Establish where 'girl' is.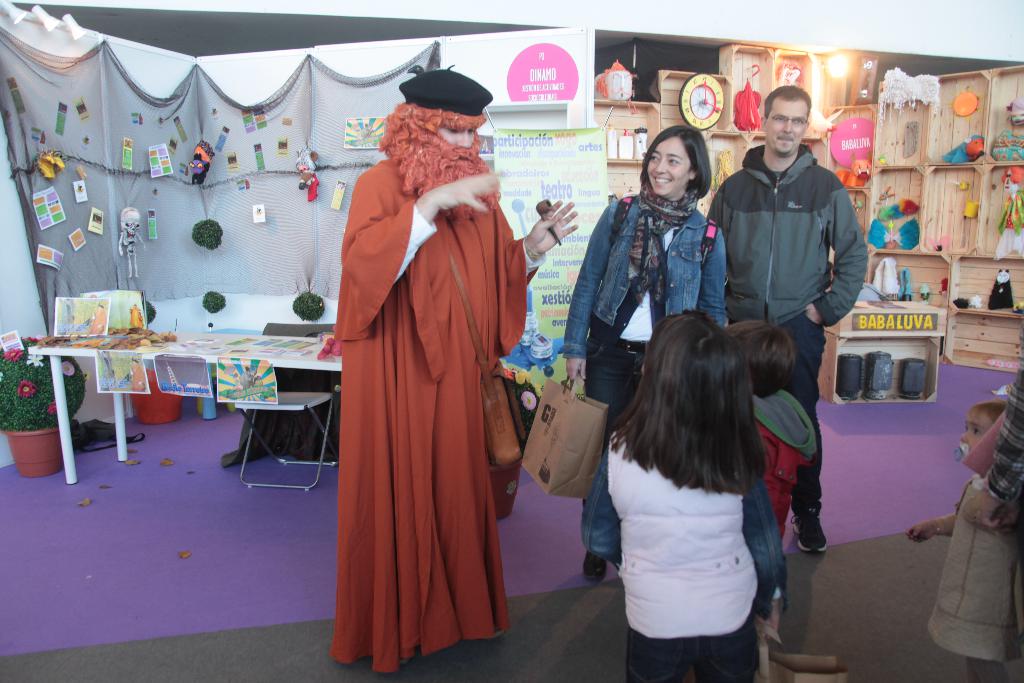
Established at 906, 403, 1020, 681.
